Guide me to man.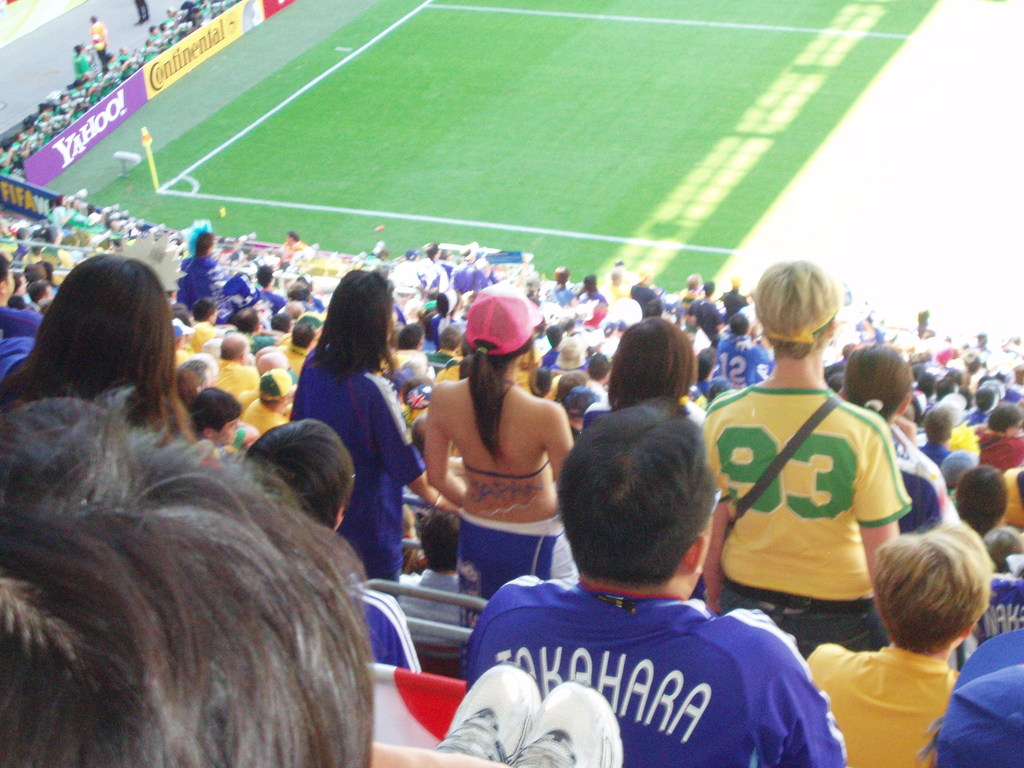
Guidance: 449, 406, 841, 767.
